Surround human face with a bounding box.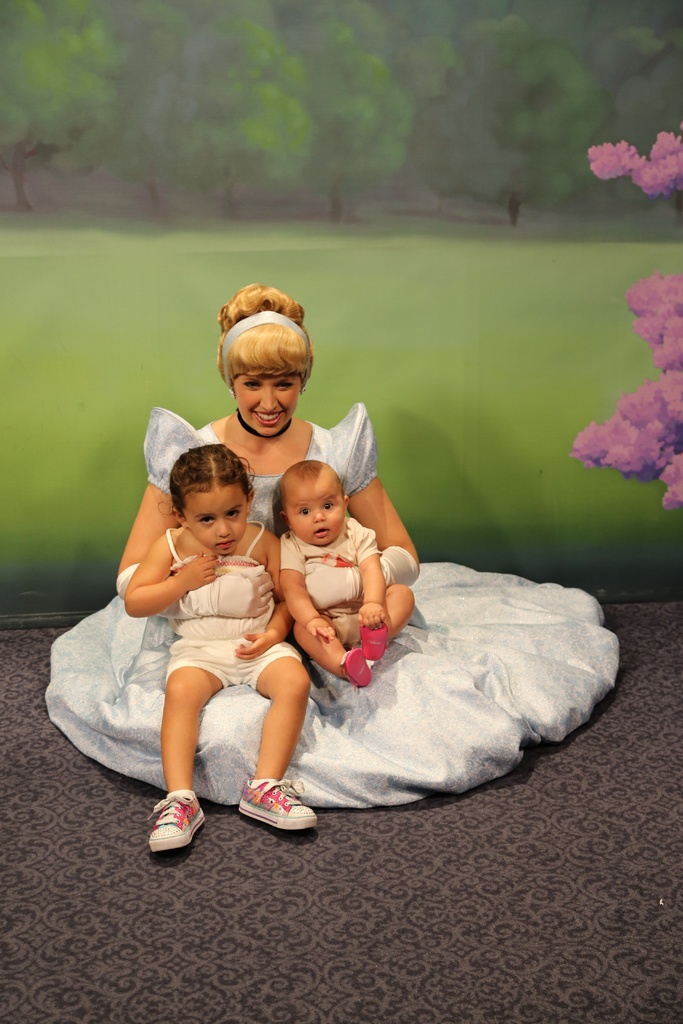
bbox=(236, 374, 303, 437).
